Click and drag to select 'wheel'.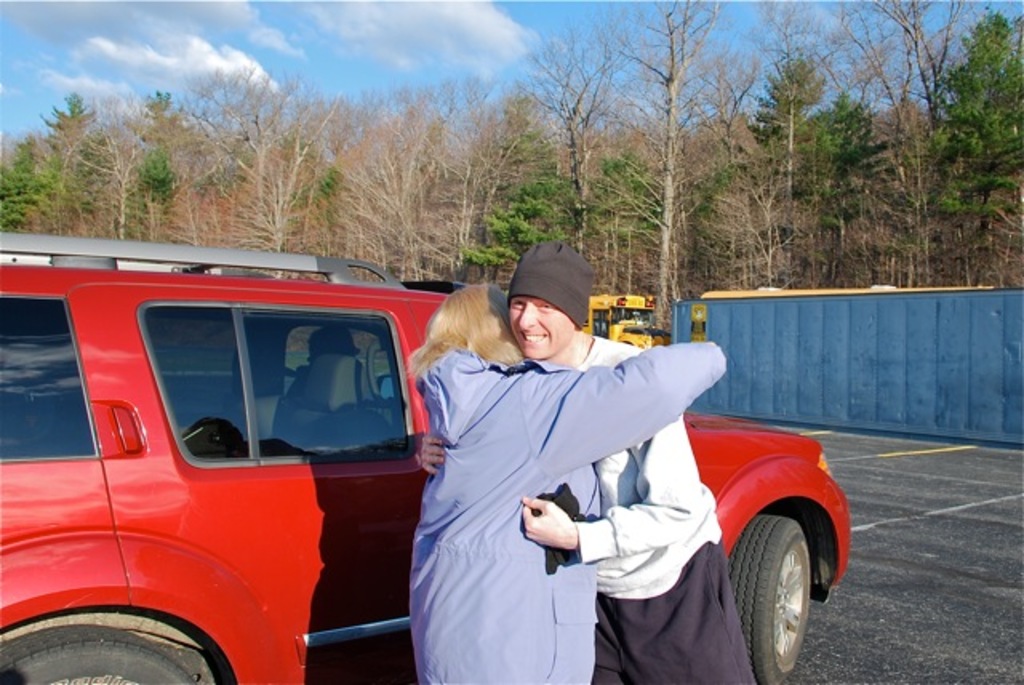
Selection: {"left": 726, "top": 517, "right": 810, "bottom": 683}.
